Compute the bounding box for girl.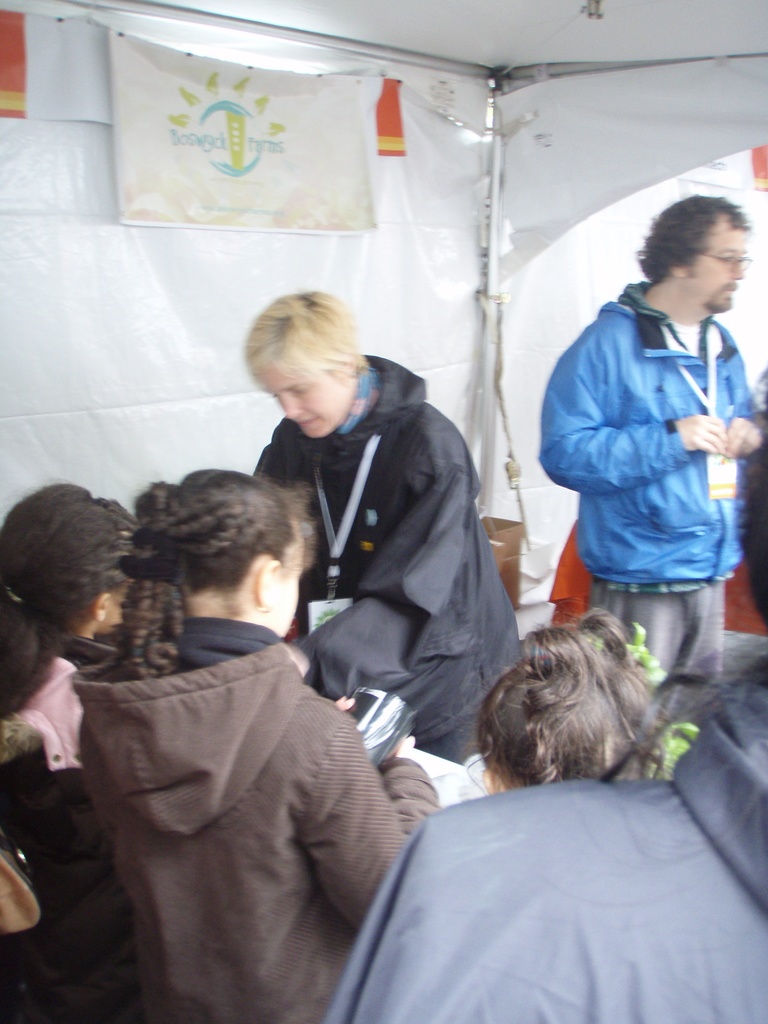
<box>451,610,682,817</box>.
